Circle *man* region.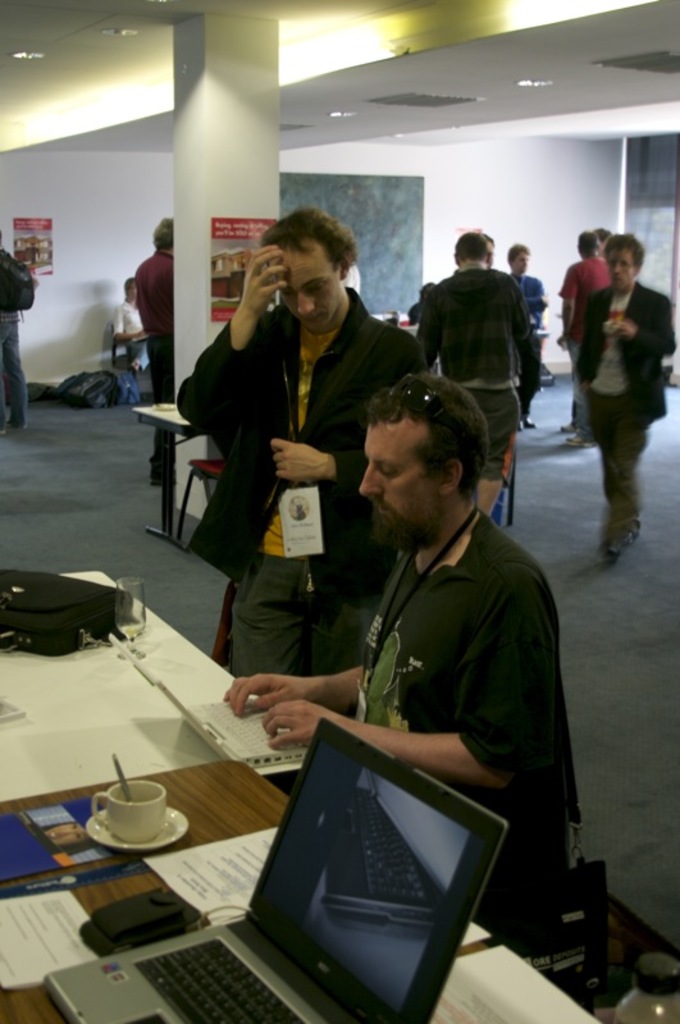
Region: bbox=(172, 204, 412, 708).
